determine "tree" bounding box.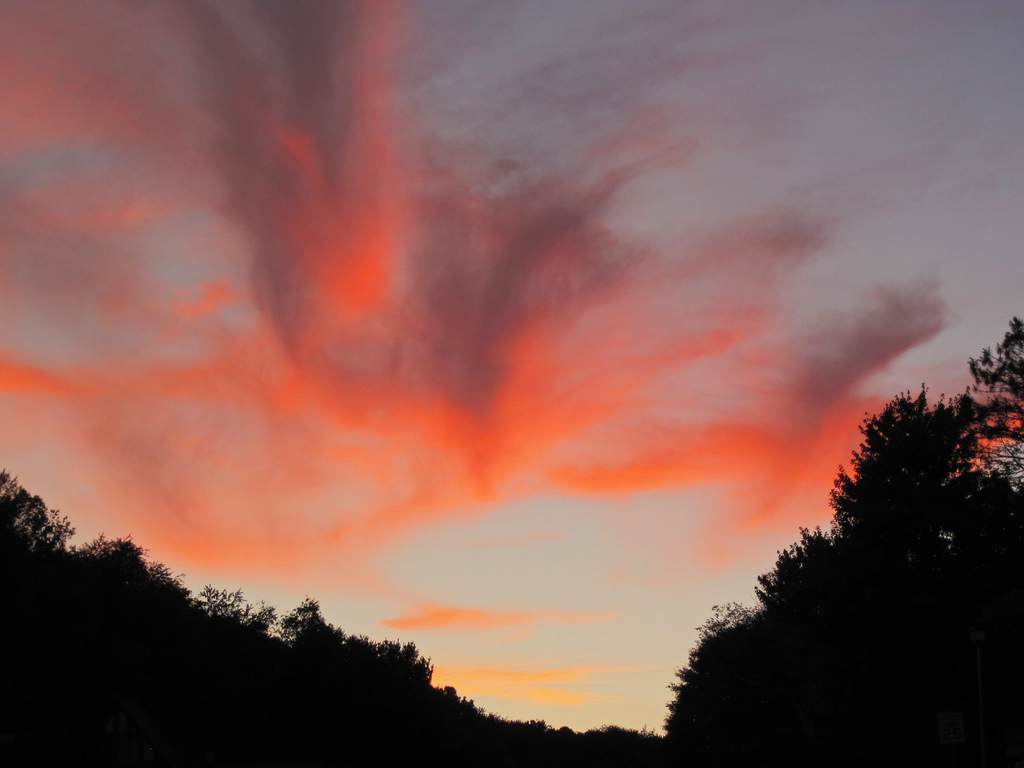
Determined: [x1=745, y1=527, x2=852, y2=767].
